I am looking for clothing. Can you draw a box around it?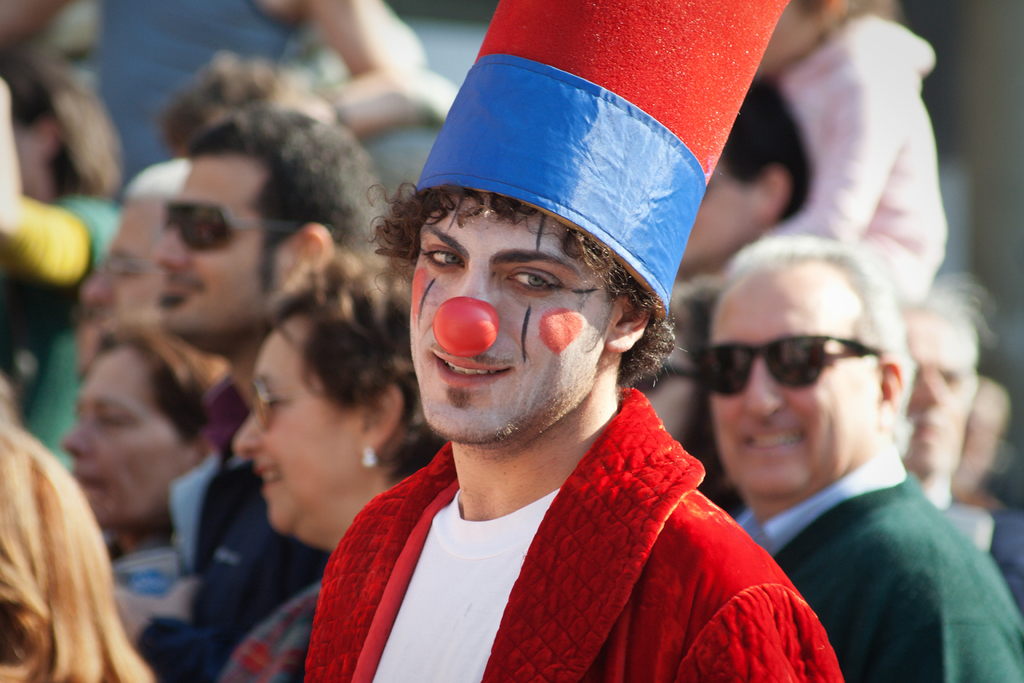
Sure, the bounding box is (300,384,817,680).
